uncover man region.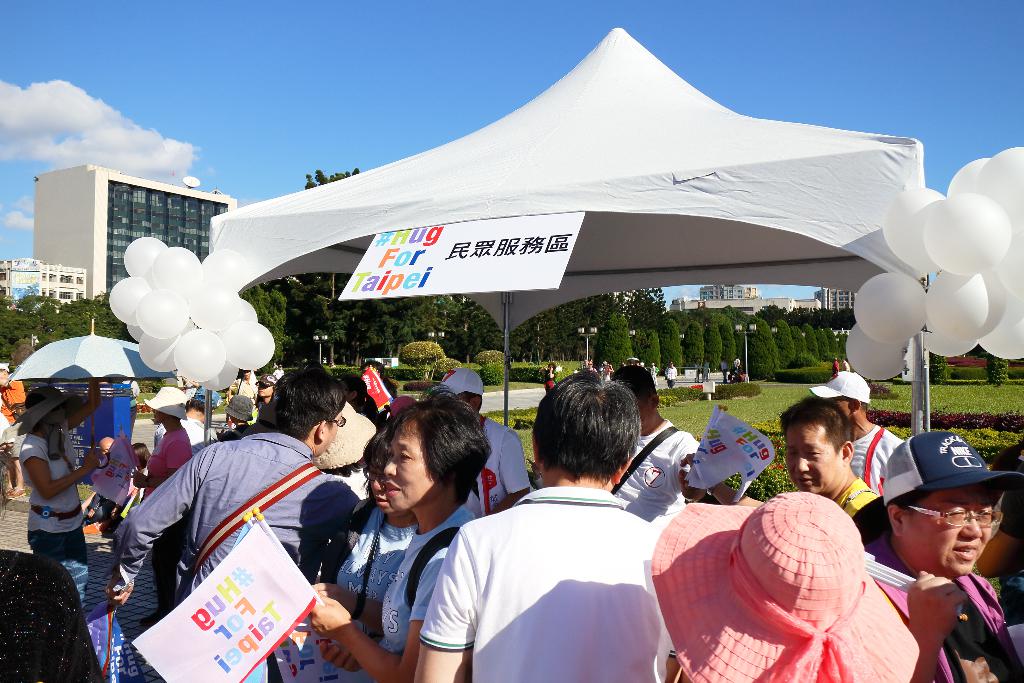
Uncovered: l=809, t=365, r=913, b=495.
